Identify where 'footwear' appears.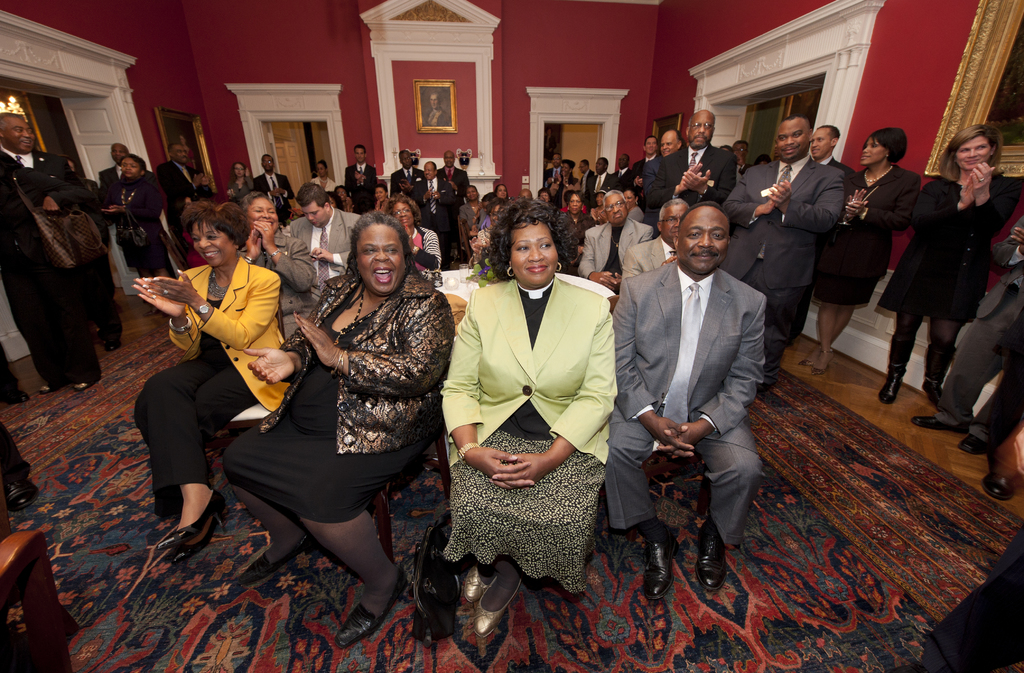
Appears at locate(645, 532, 678, 602).
